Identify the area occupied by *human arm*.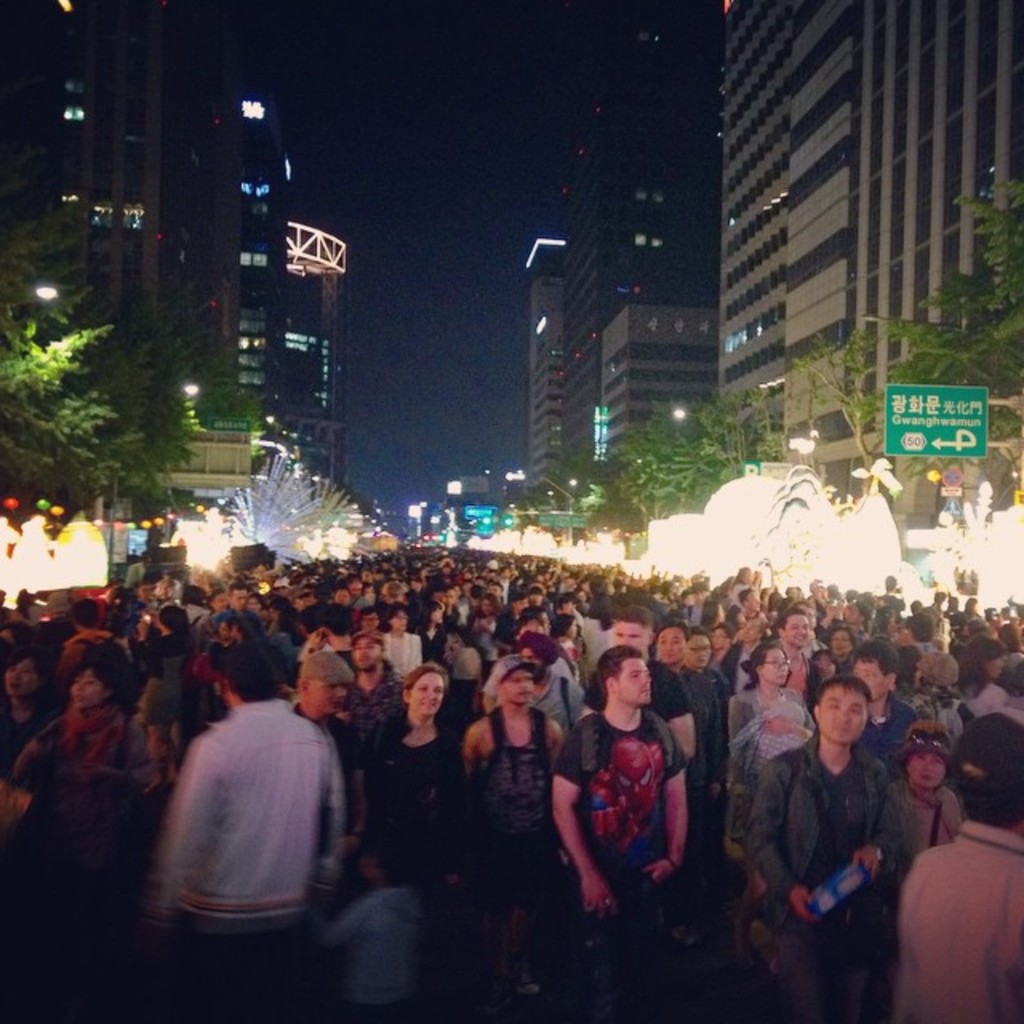
Area: 856/762/907/874.
